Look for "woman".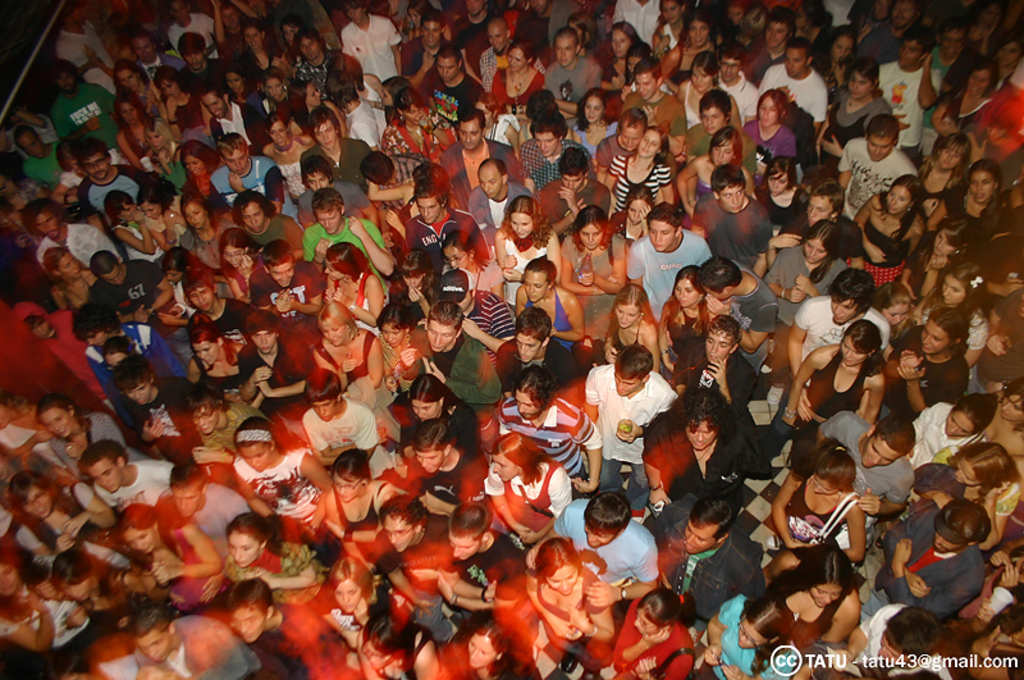
Found: box=[9, 469, 118, 571].
